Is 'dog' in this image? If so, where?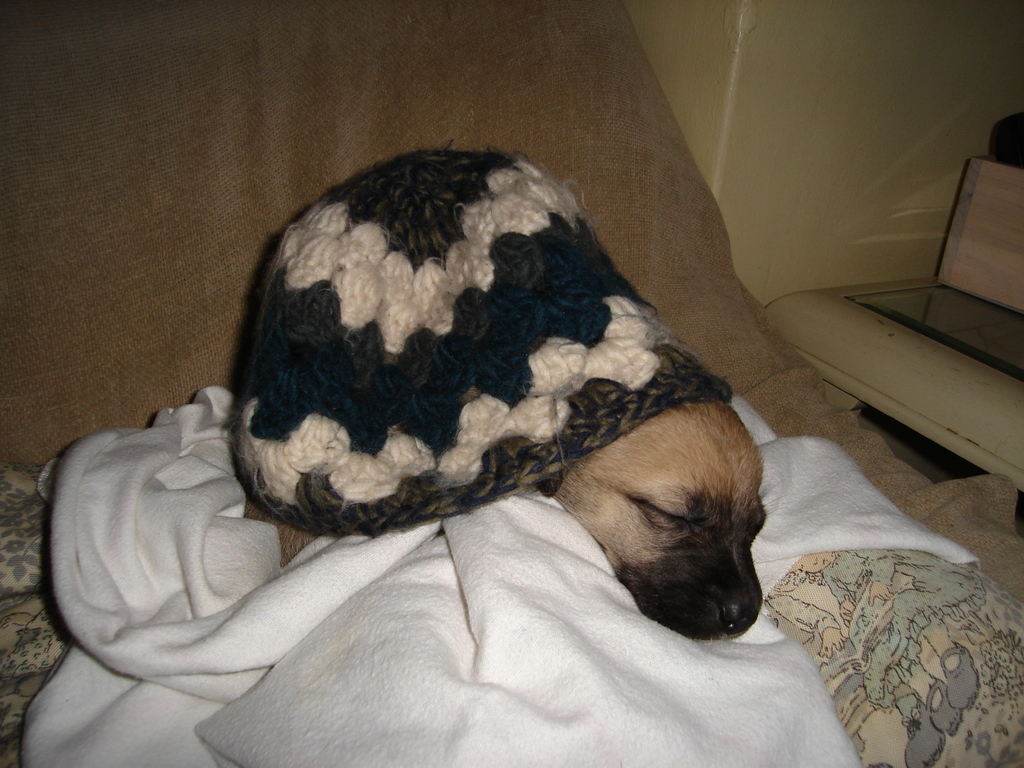
Yes, at <bbox>230, 150, 778, 646</bbox>.
